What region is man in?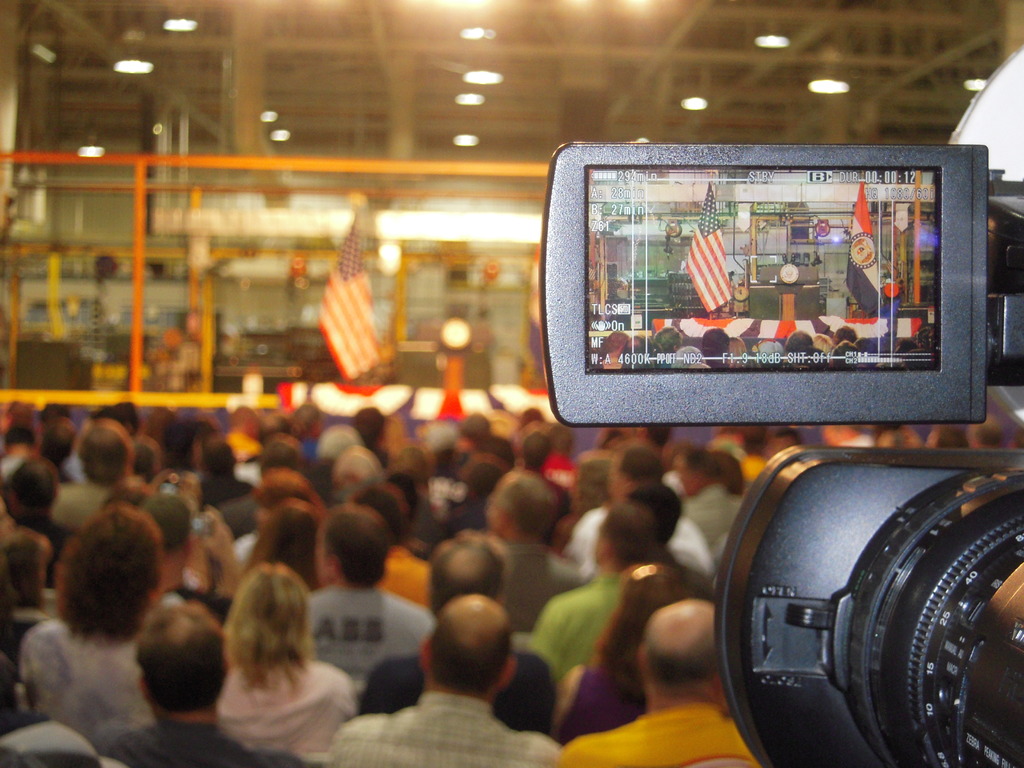
BBox(358, 531, 563, 729).
